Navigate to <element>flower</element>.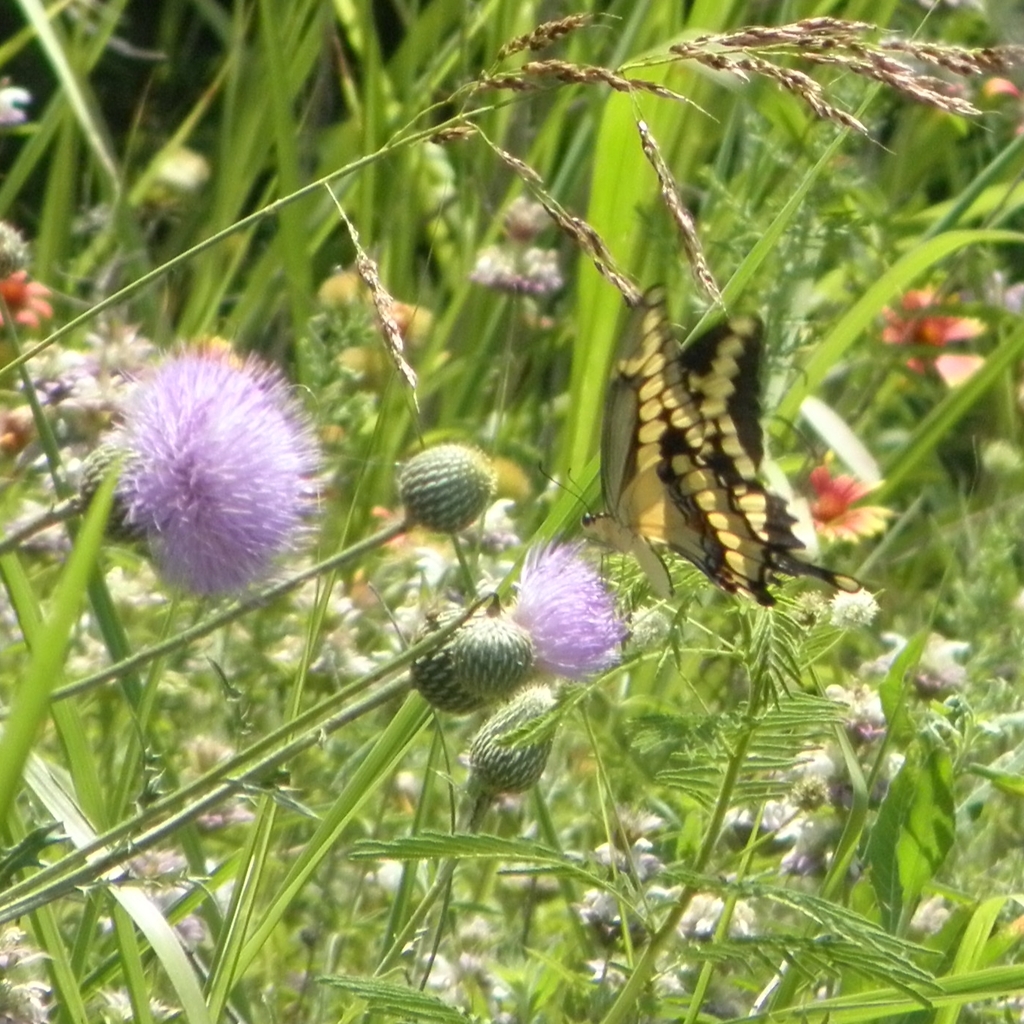
Navigation target: 870:276:990:390.
